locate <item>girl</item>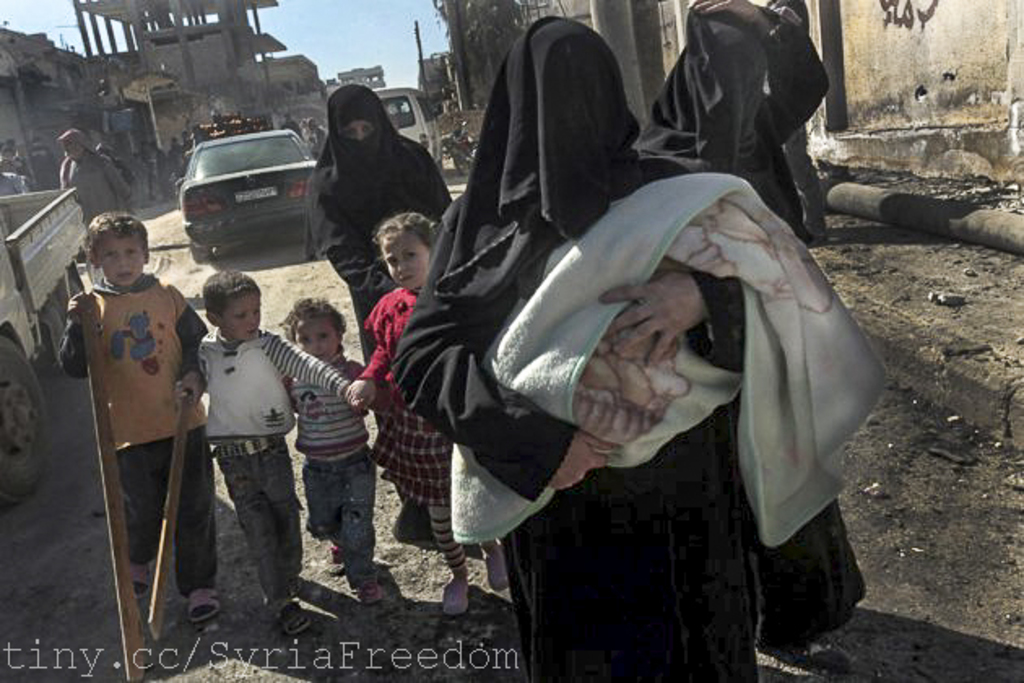
box(348, 218, 514, 620)
